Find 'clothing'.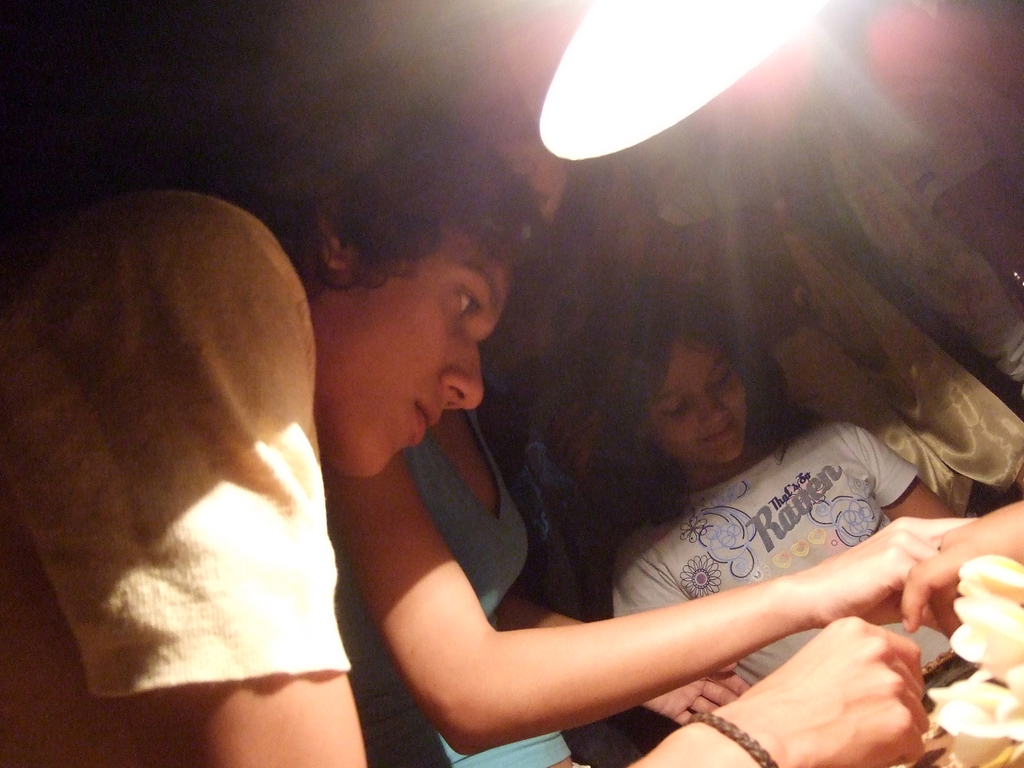
region(333, 407, 572, 767).
